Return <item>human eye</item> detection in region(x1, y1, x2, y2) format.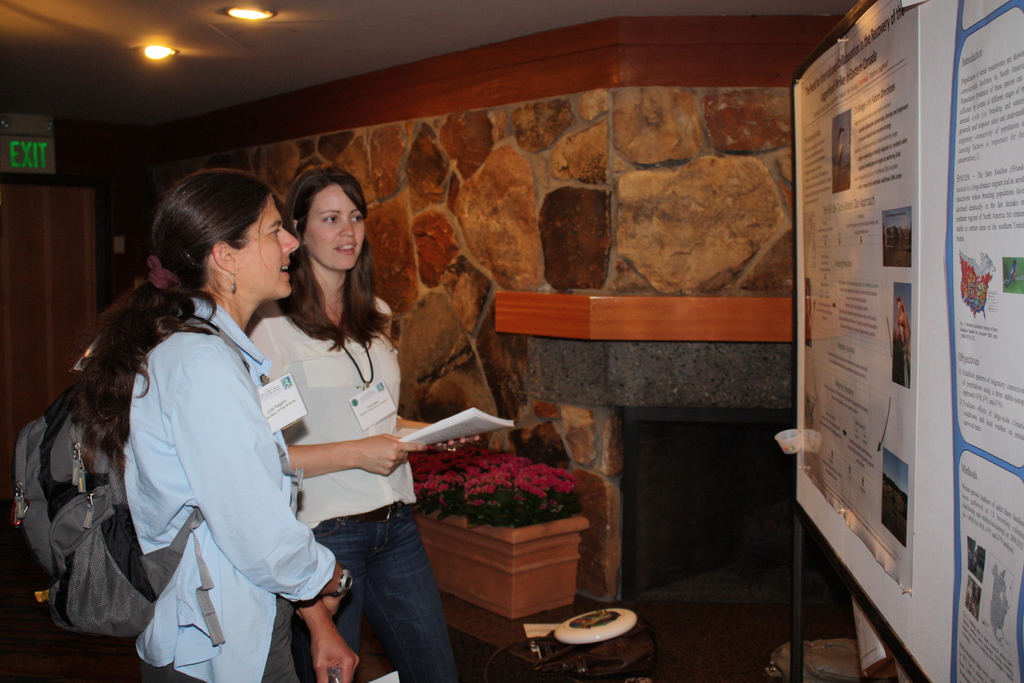
region(321, 208, 344, 227).
